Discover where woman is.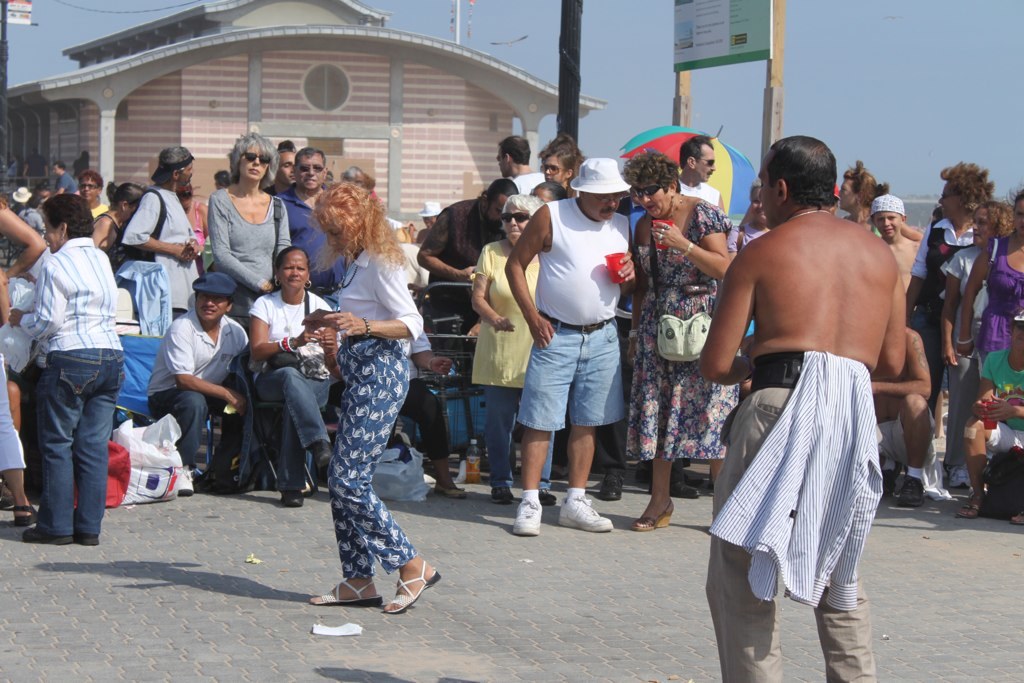
Discovered at Rect(14, 184, 132, 541).
